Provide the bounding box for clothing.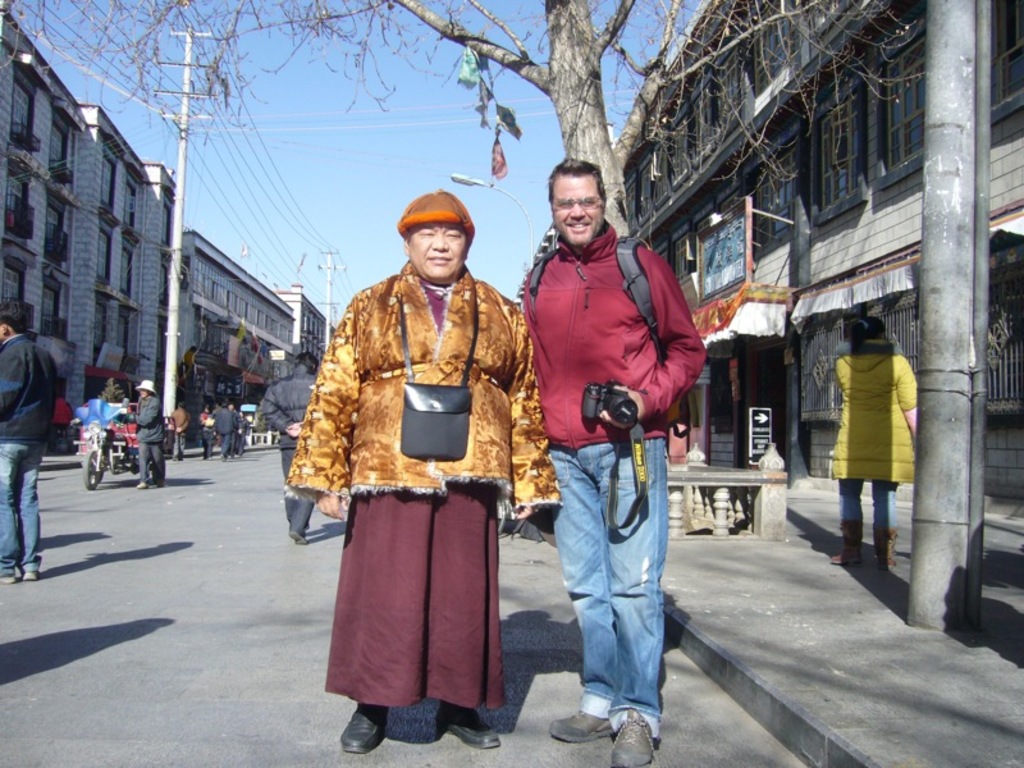
282/216/535/705.
